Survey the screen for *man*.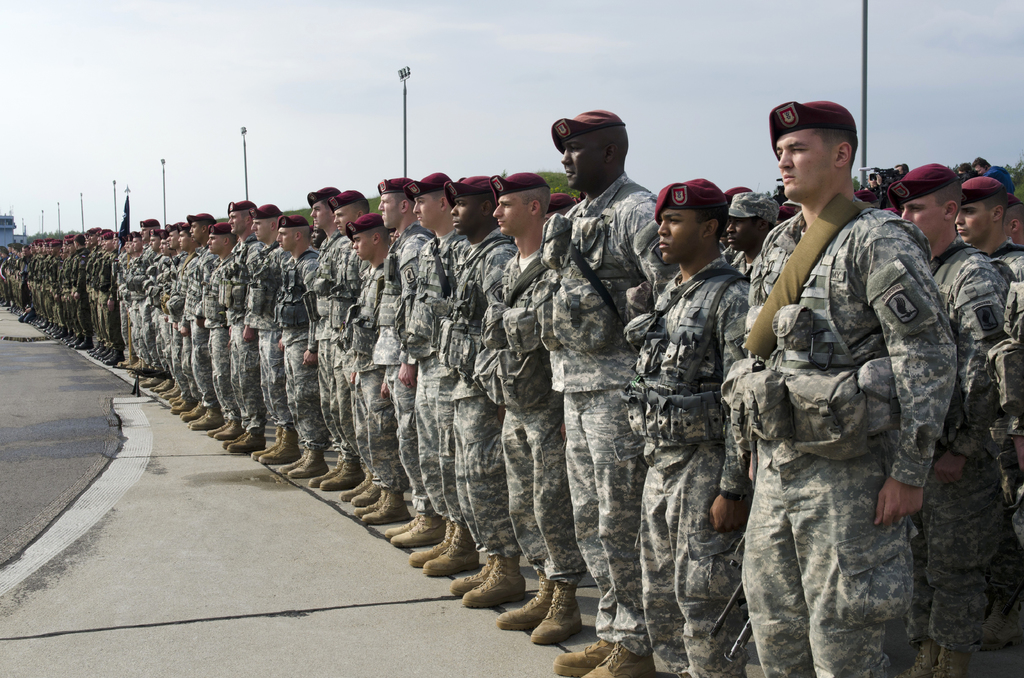
Survey found: crop(308, 198, 339, 257).
